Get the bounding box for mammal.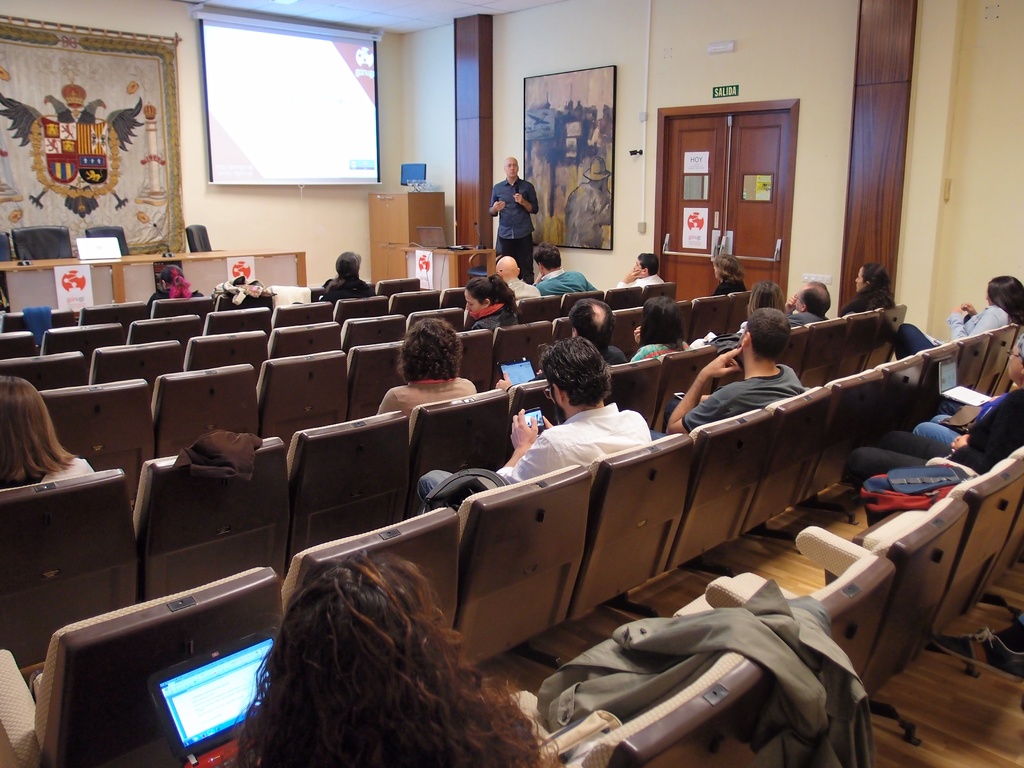
region(783, 280, 828, 327).
